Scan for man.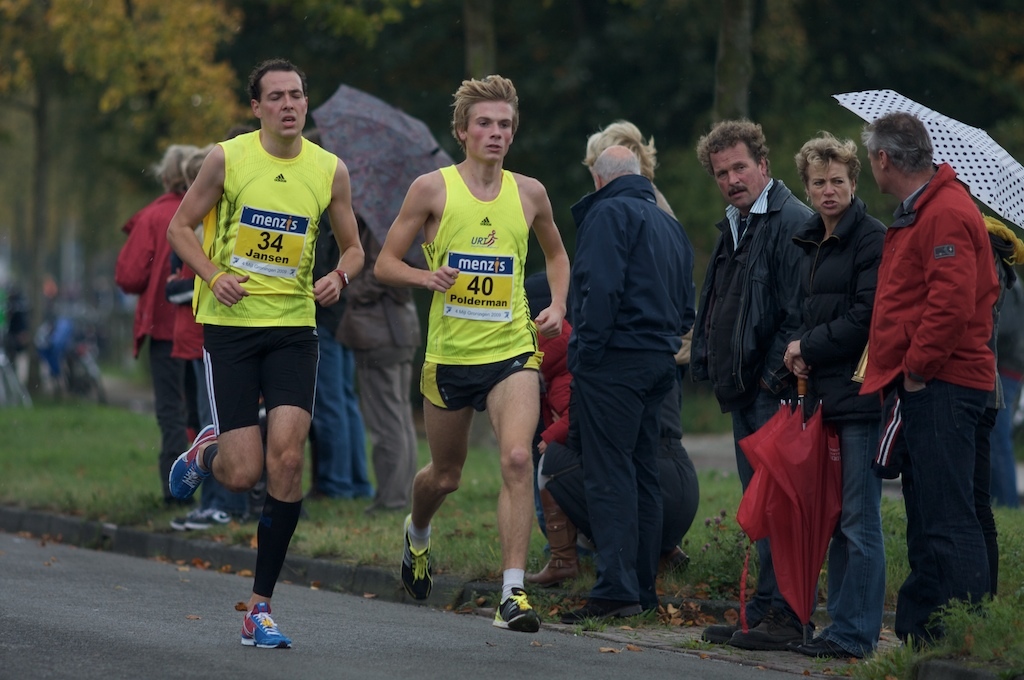
Scan result: x1=697, y1=117, x2=815, y2=655.
